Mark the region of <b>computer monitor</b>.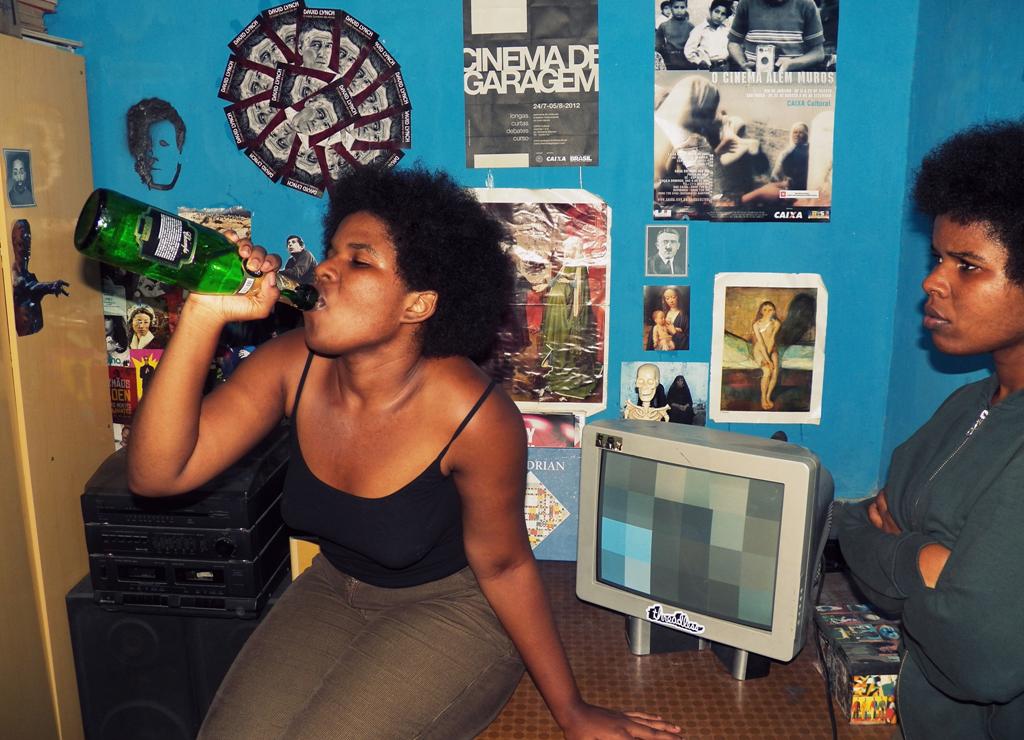
Region: Rect(582, 420, 841, 683).
